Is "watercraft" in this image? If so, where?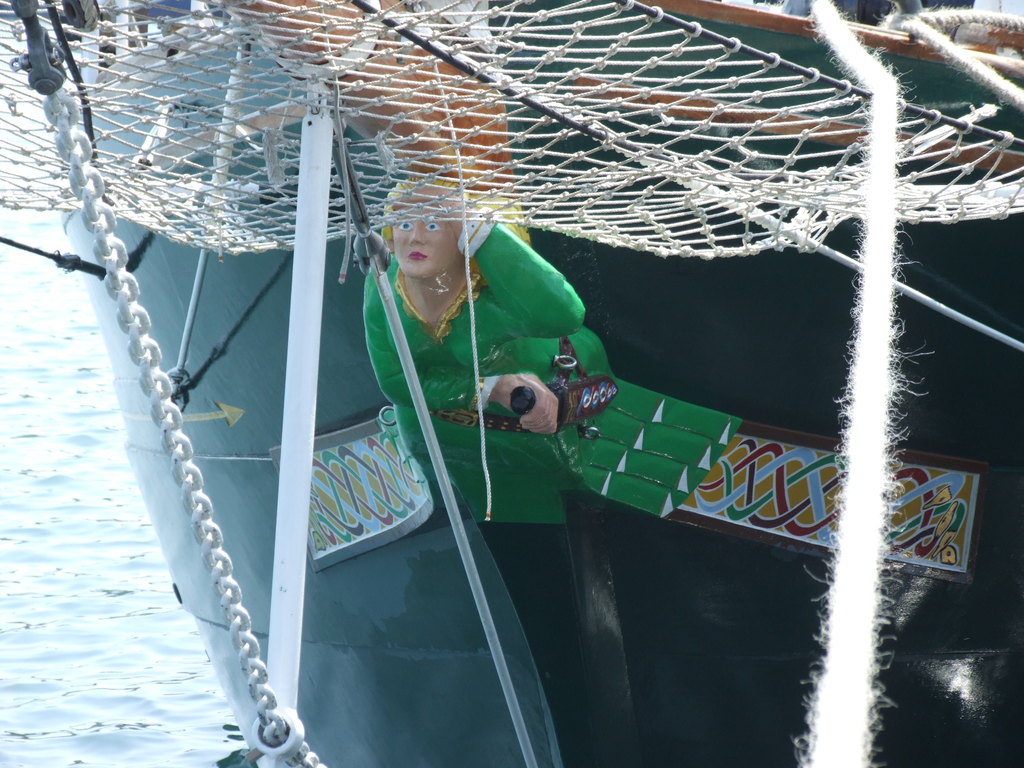
Yes, at {"x1": 0, "y1": 0, "x2": 1023, "y2": 767}.
